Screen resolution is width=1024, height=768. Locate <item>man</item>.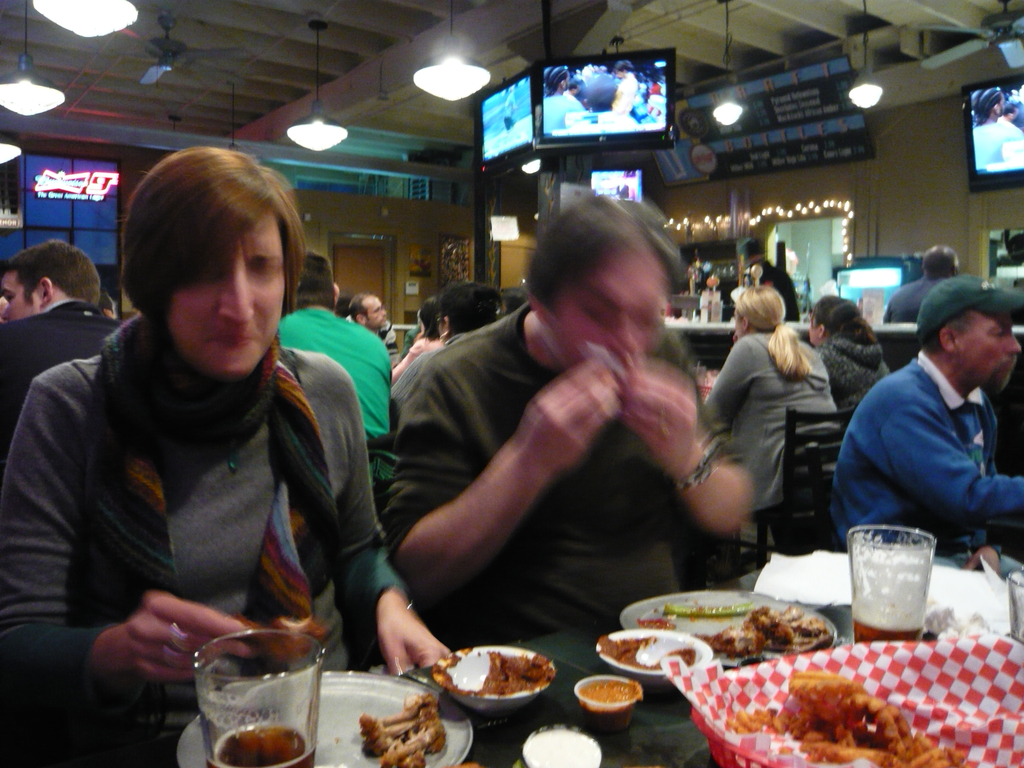
[left=0, top=236, right=125, bottom=458].
